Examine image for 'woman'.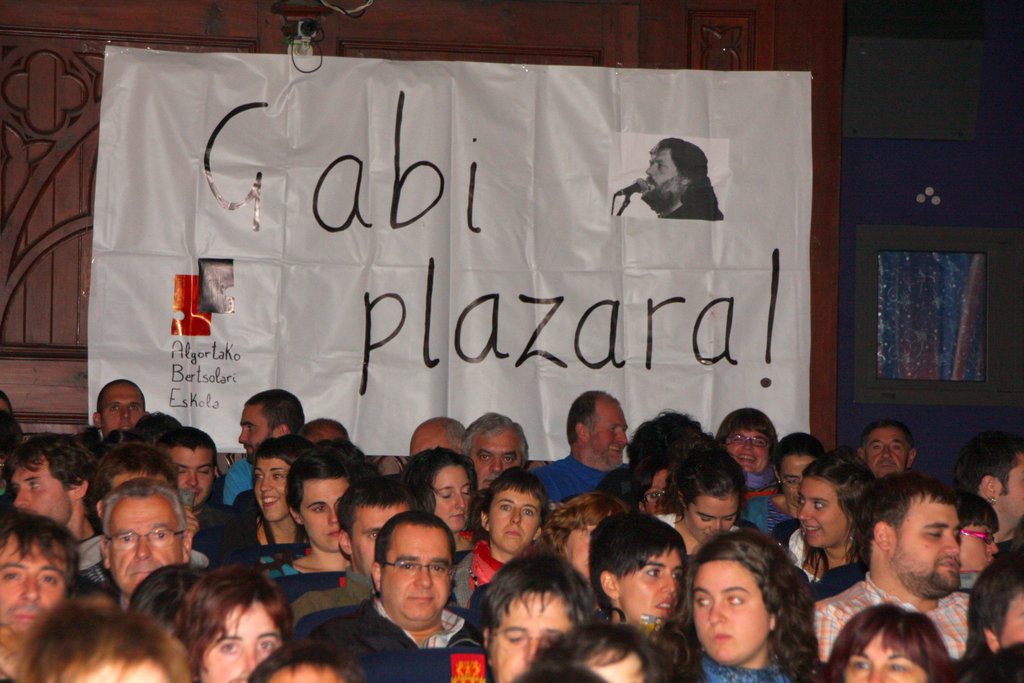
Examination result: box=[538, 490, 630, 605].
